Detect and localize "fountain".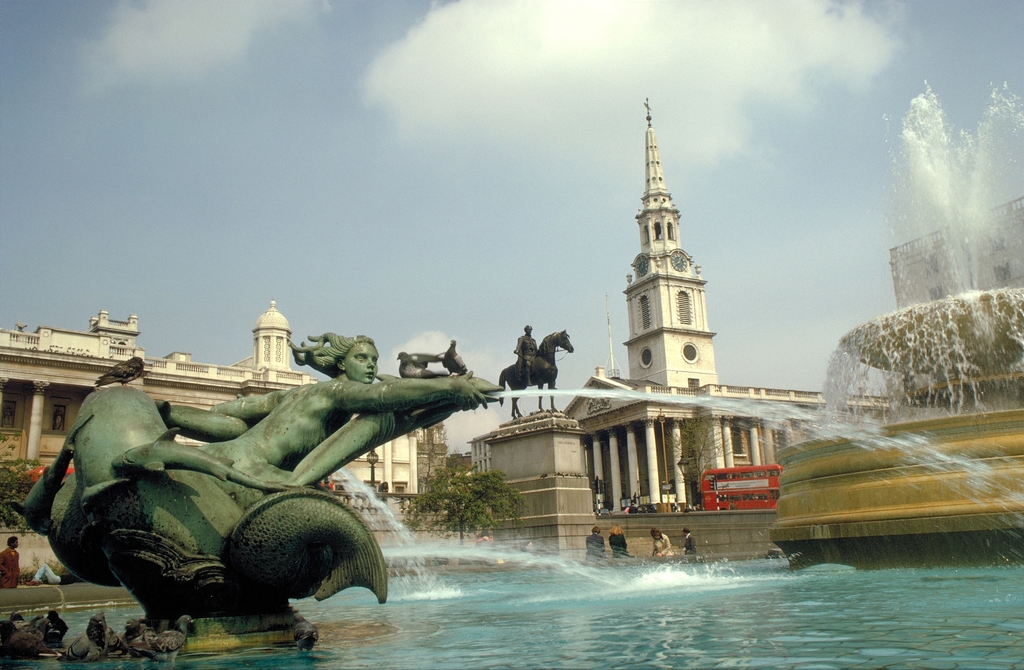
Localized at pyautogui.locateOnScreen(13, 71, 1023, 669).
